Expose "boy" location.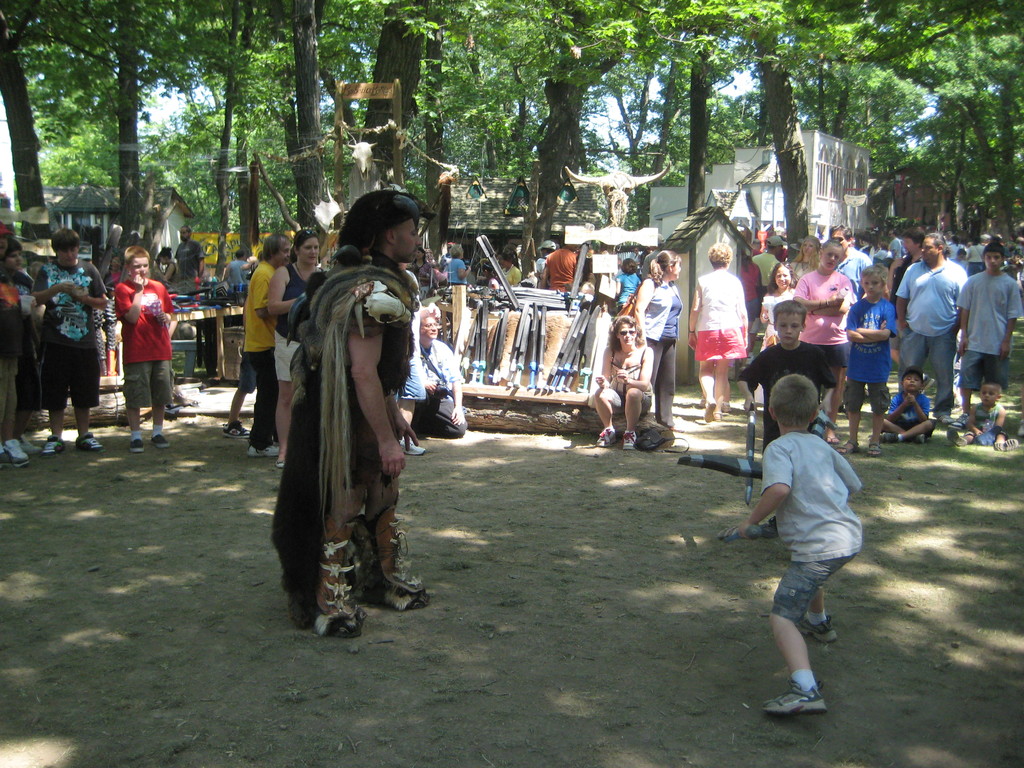
Exposed at 713/312/881/711.
